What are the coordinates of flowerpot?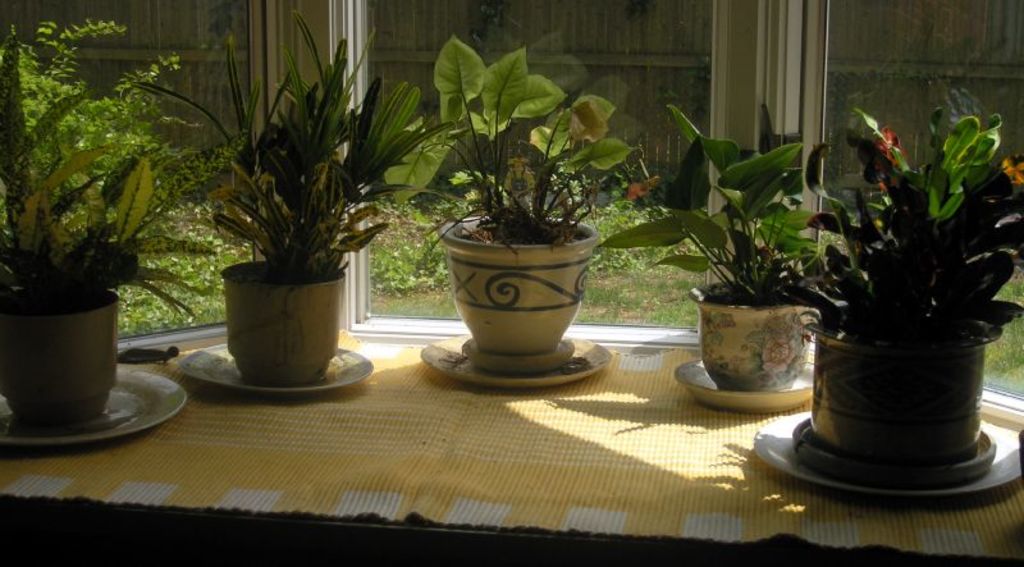
rect(787, 305, 1016, 489).
